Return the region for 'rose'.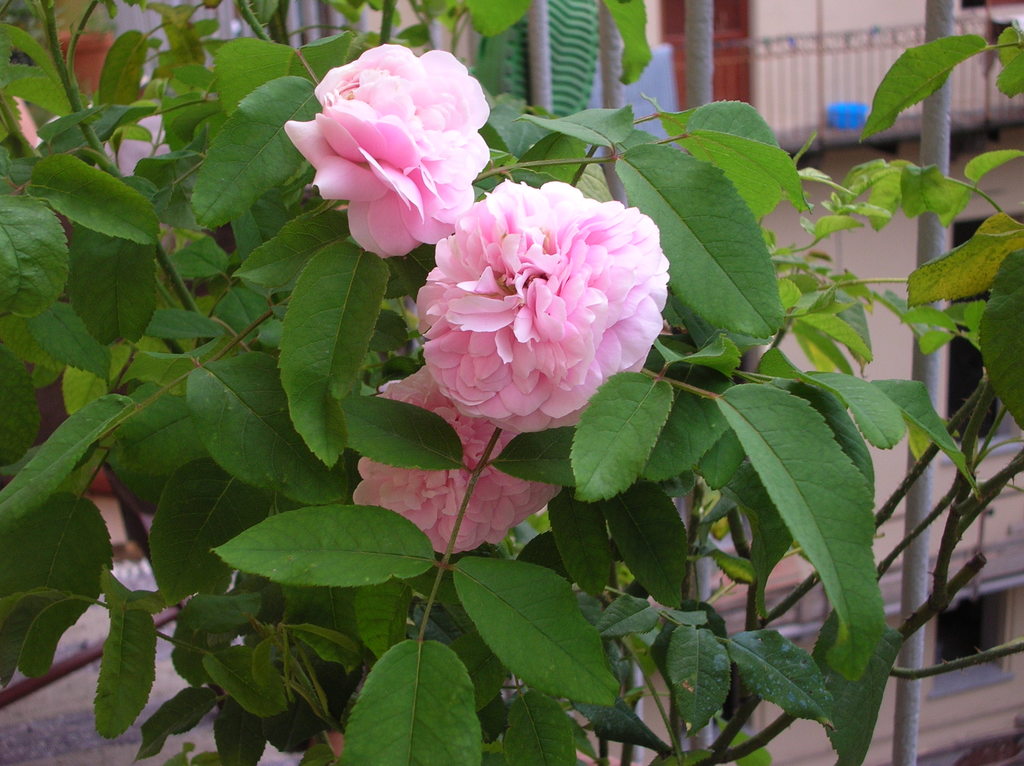
BBox(352, 362, 563, 555).
